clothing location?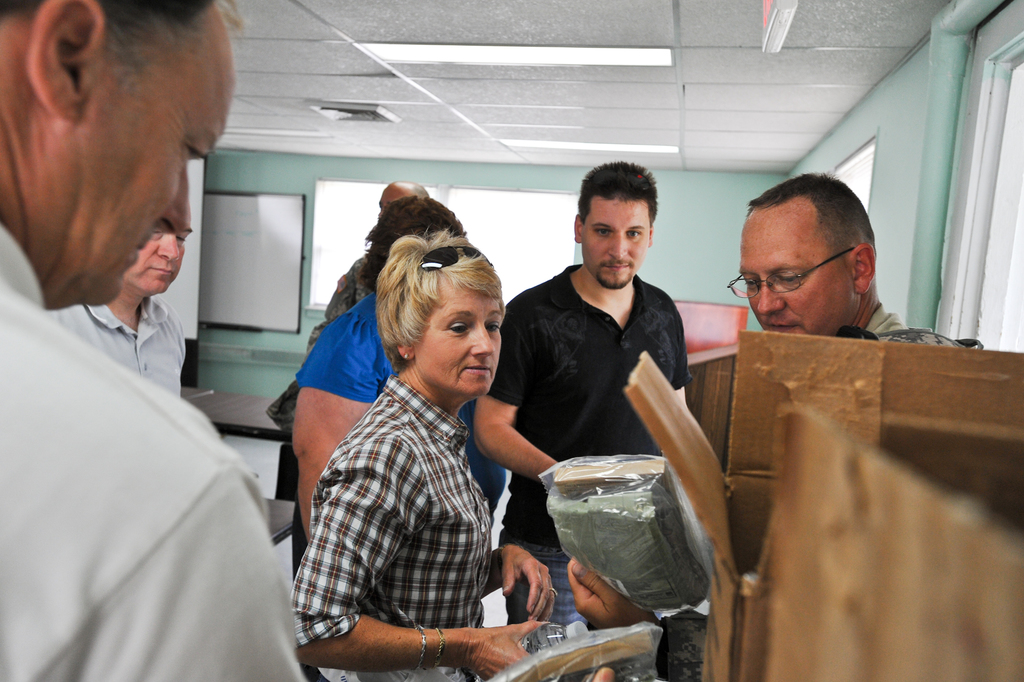
(x1=49, y1=294, x2=188, y2=388)
